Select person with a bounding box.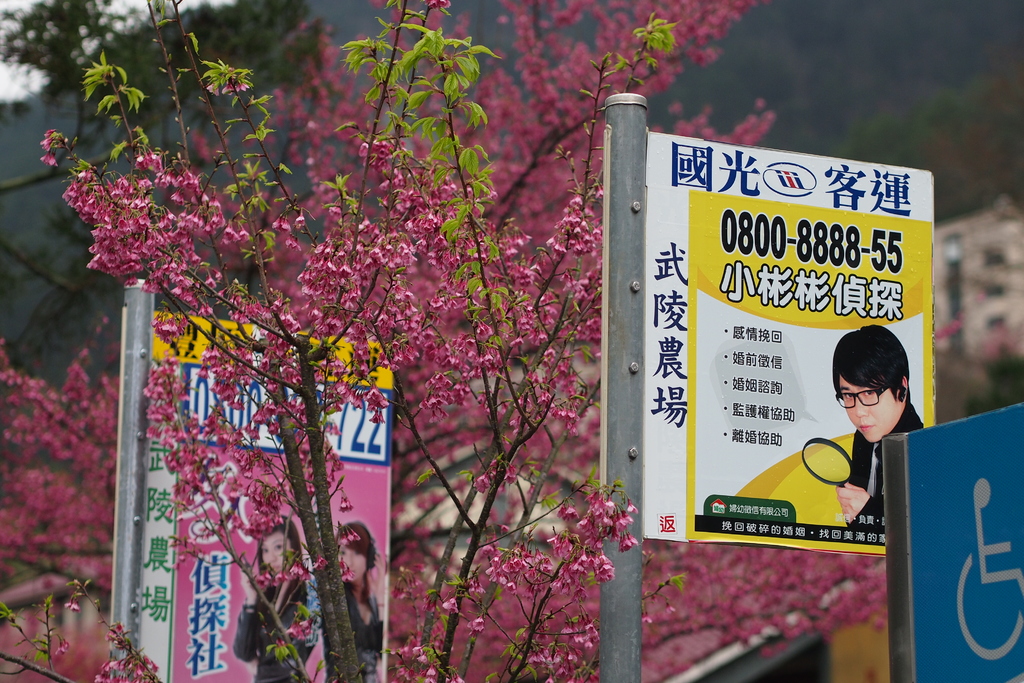
locate(339, 518, 388, 677).
